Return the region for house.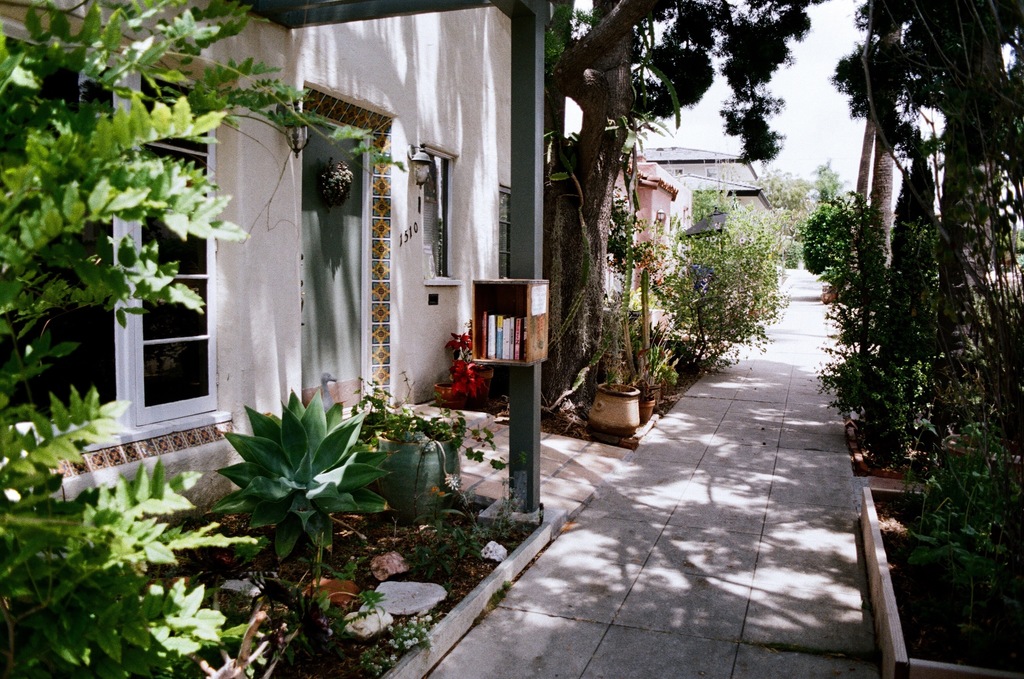
618, 149, 665, 299.
